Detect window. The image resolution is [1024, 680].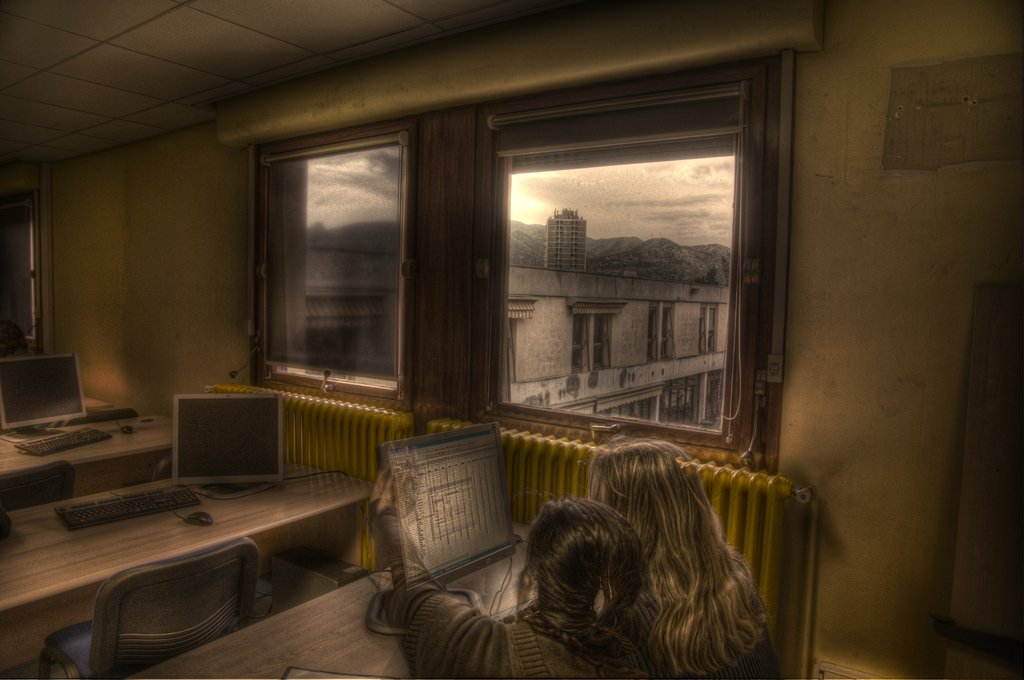
rect(696, 303, 719, 353).
